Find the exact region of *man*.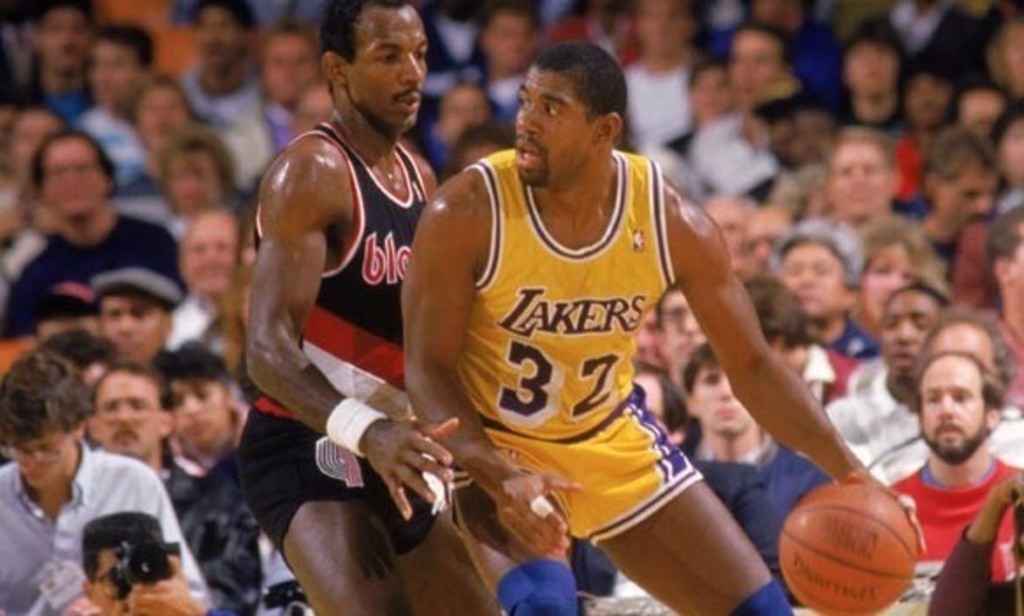
Exact region: [left=778, top=120, right=915, bottom=294].
